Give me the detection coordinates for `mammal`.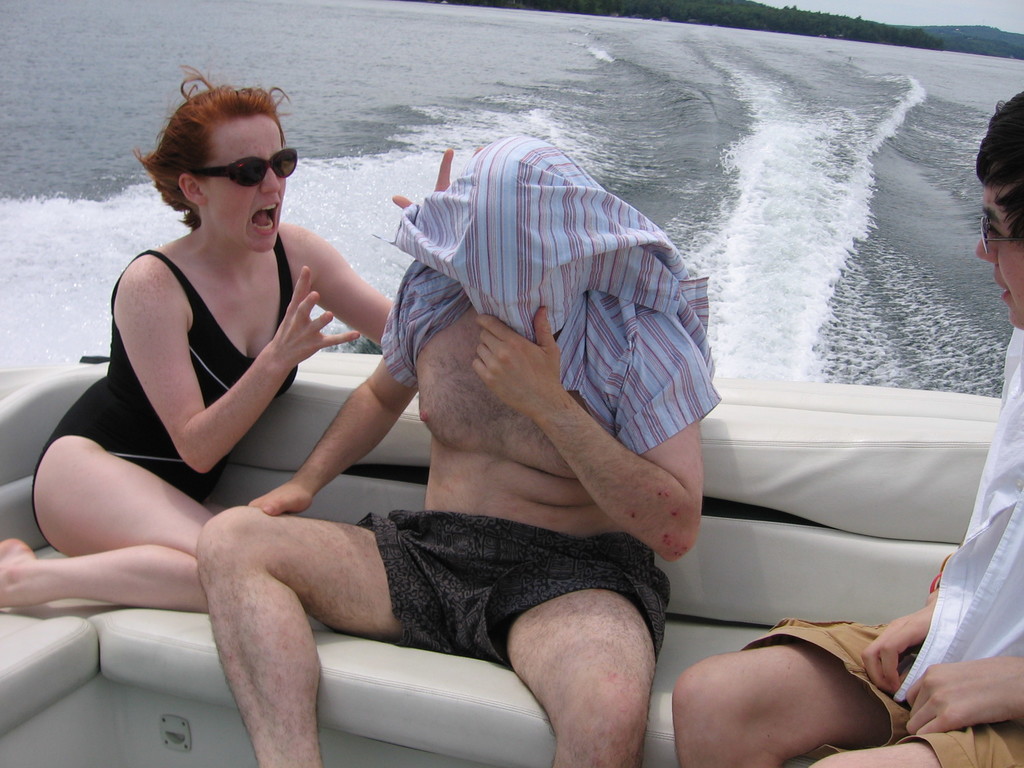
left=0, top=58, right=452, bottom=610.
